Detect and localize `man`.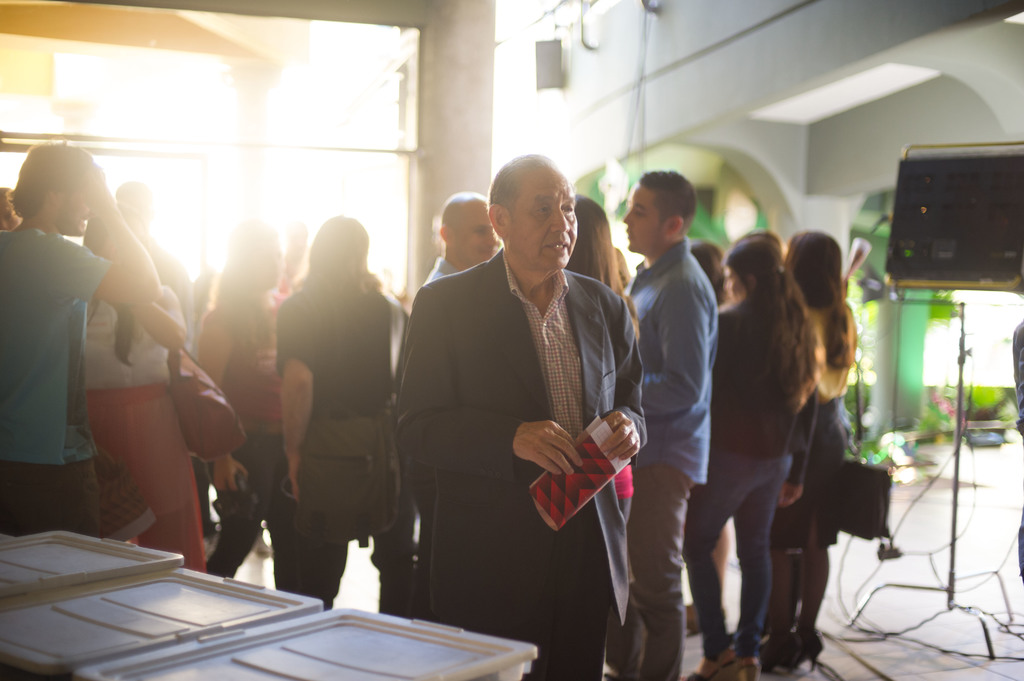
Localized at <bbox>626, 167, 719, 680</bbox>.
